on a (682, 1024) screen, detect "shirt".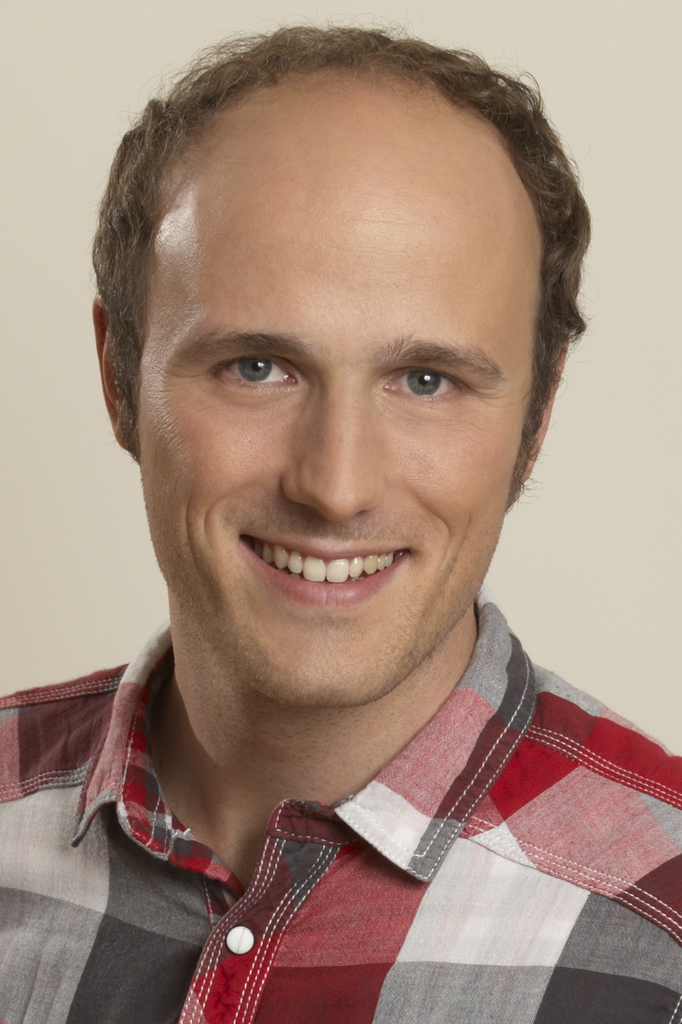
Rect(58, 666, 681, 996).
